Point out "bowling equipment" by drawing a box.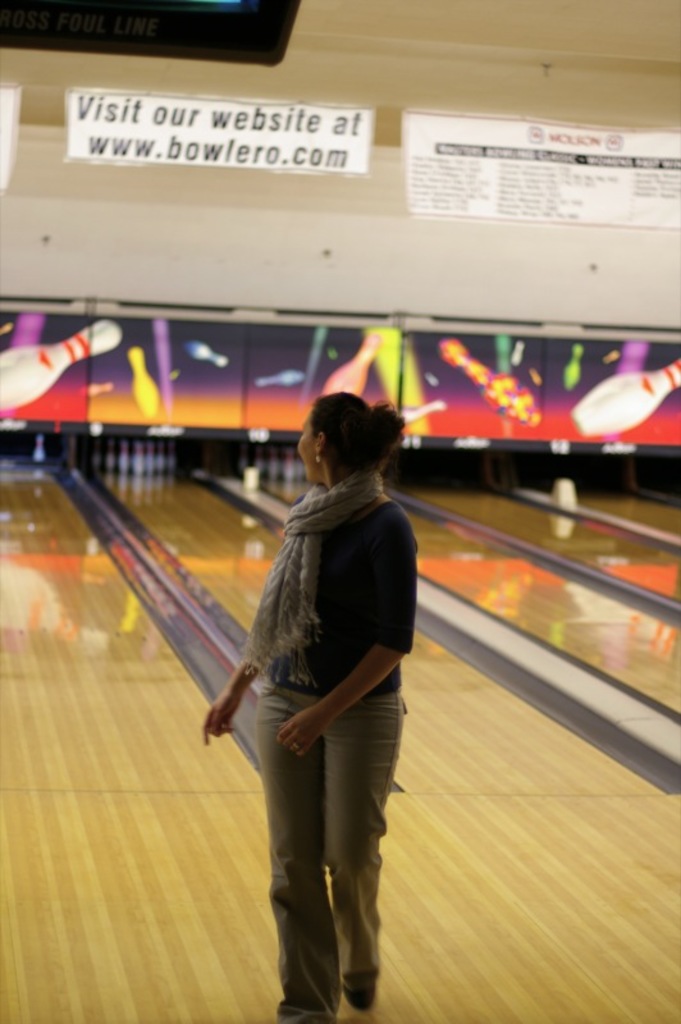
box=[82, 433, 189, 486].
